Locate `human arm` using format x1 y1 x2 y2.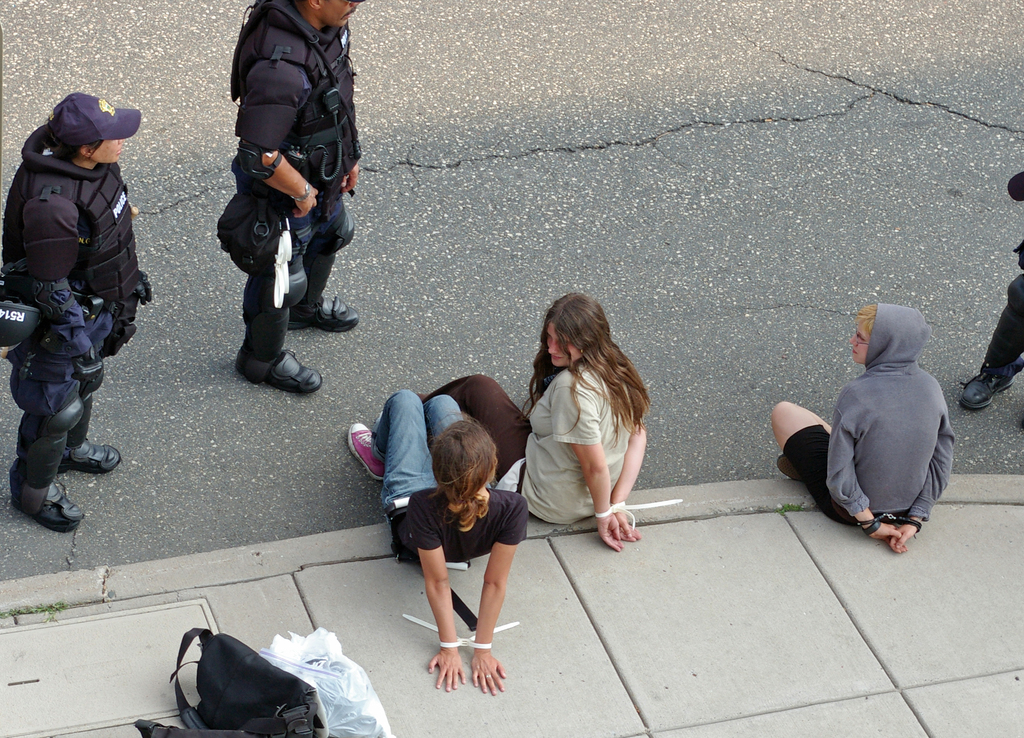
552 399 635 531.
